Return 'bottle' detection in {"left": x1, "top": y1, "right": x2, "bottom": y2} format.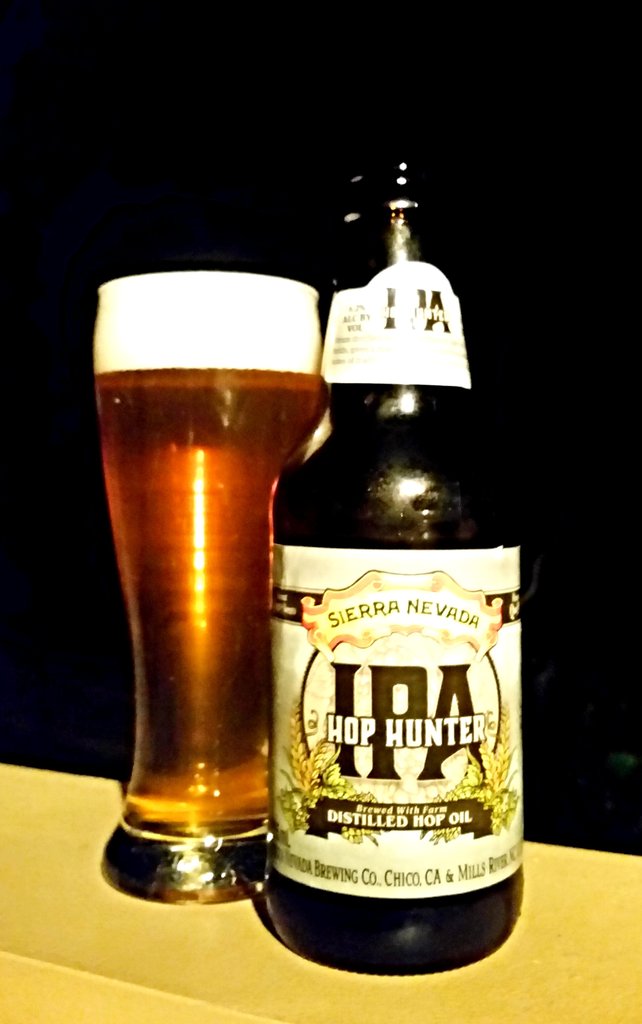
{"left": 262, "top": 148, "right": 529, "bottom": 982}.
